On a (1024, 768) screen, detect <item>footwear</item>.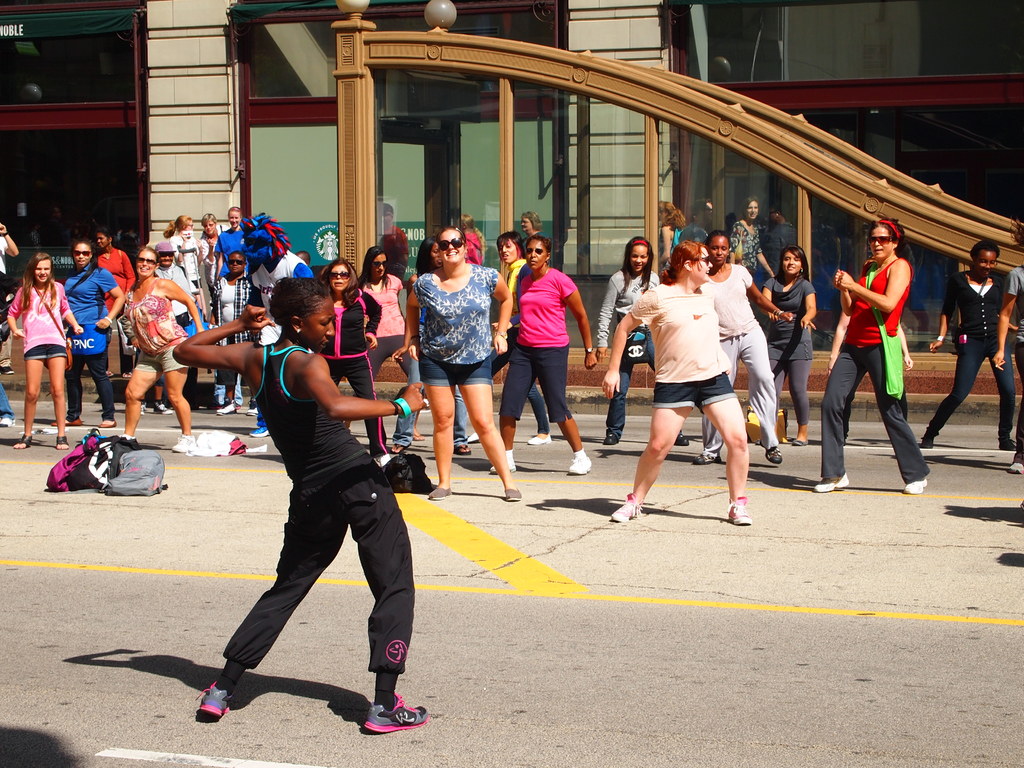
crop(152, 401, 173, 417).
